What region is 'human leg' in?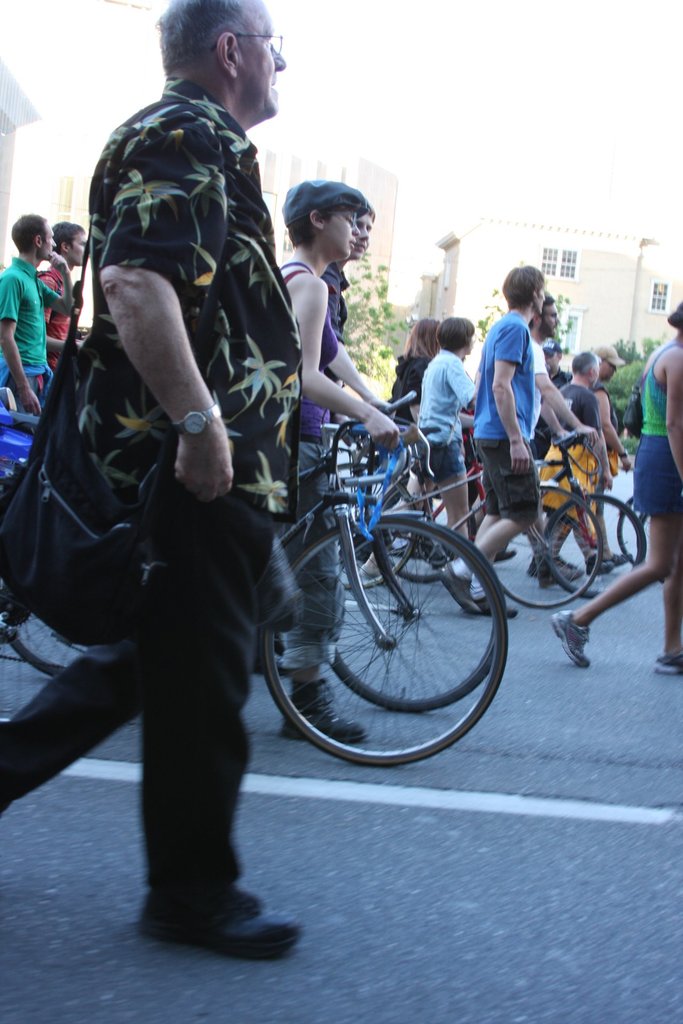
bbox(477, 454, 518, 540).
